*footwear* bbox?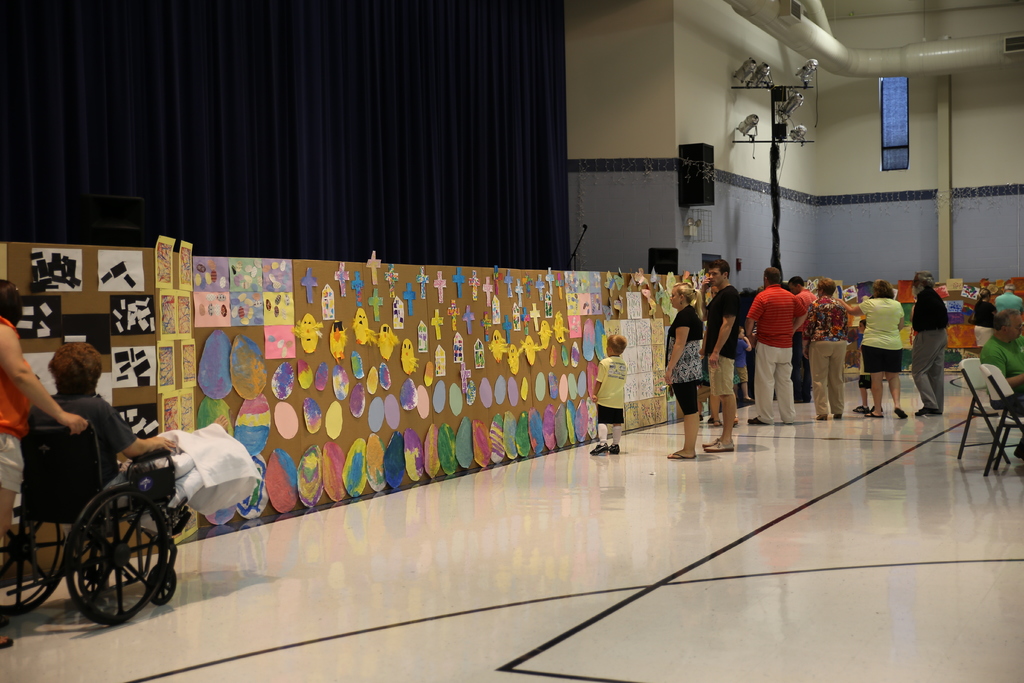
(746, 415, 774, 426)
